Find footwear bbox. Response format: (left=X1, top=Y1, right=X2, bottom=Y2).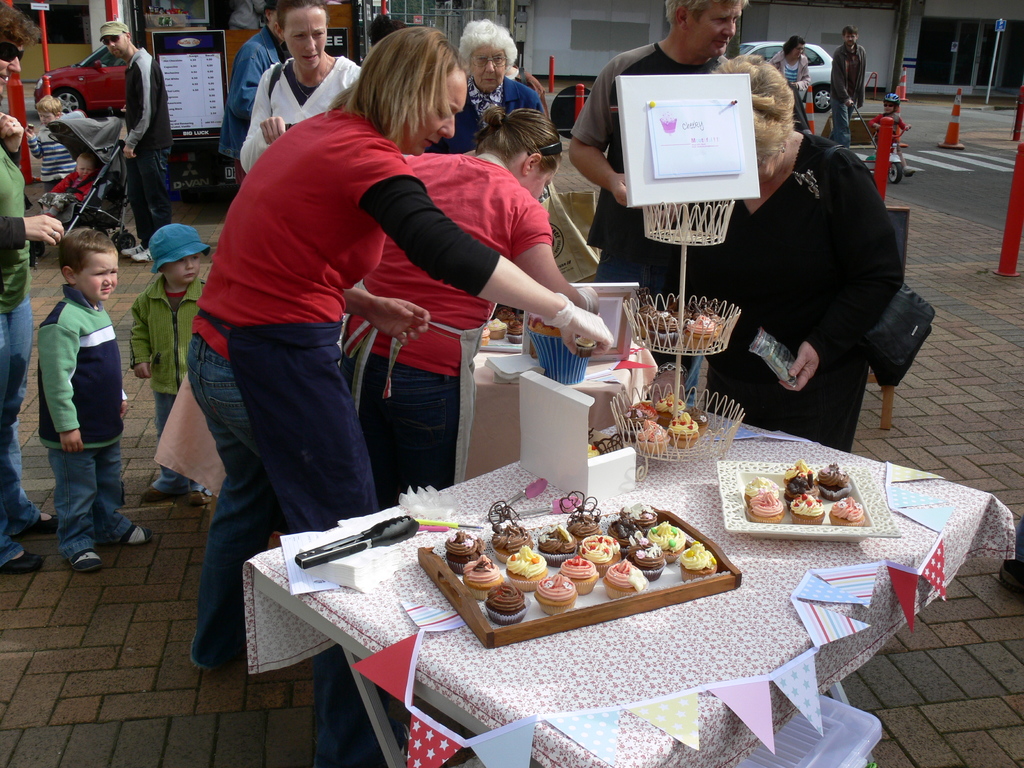
(left=1, top=547, right=46, bottom=575).
